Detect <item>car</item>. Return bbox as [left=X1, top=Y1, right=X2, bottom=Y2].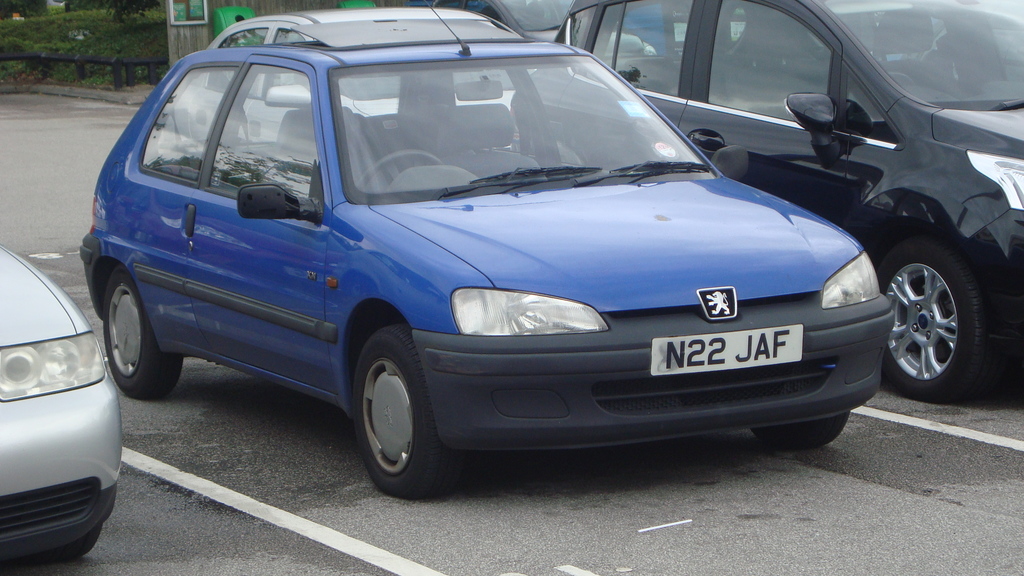
[left=556, top=0, right=1023, bottom=402].
